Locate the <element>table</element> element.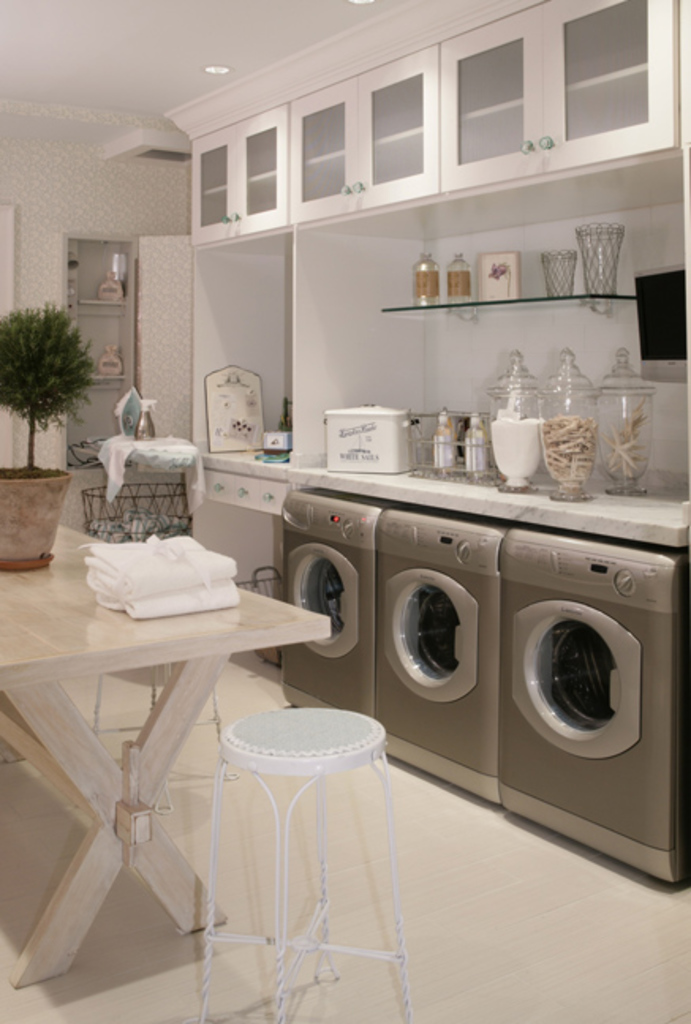
Element bbox: 0,520,330,986.
